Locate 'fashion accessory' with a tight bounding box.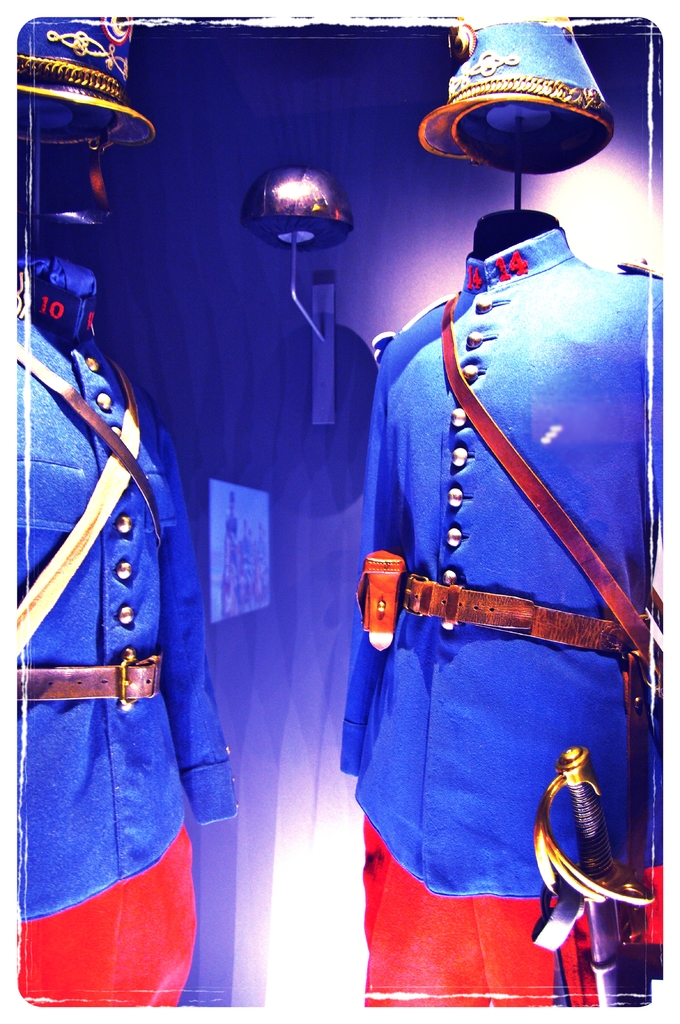
locate(10, 650, 168, 712).
